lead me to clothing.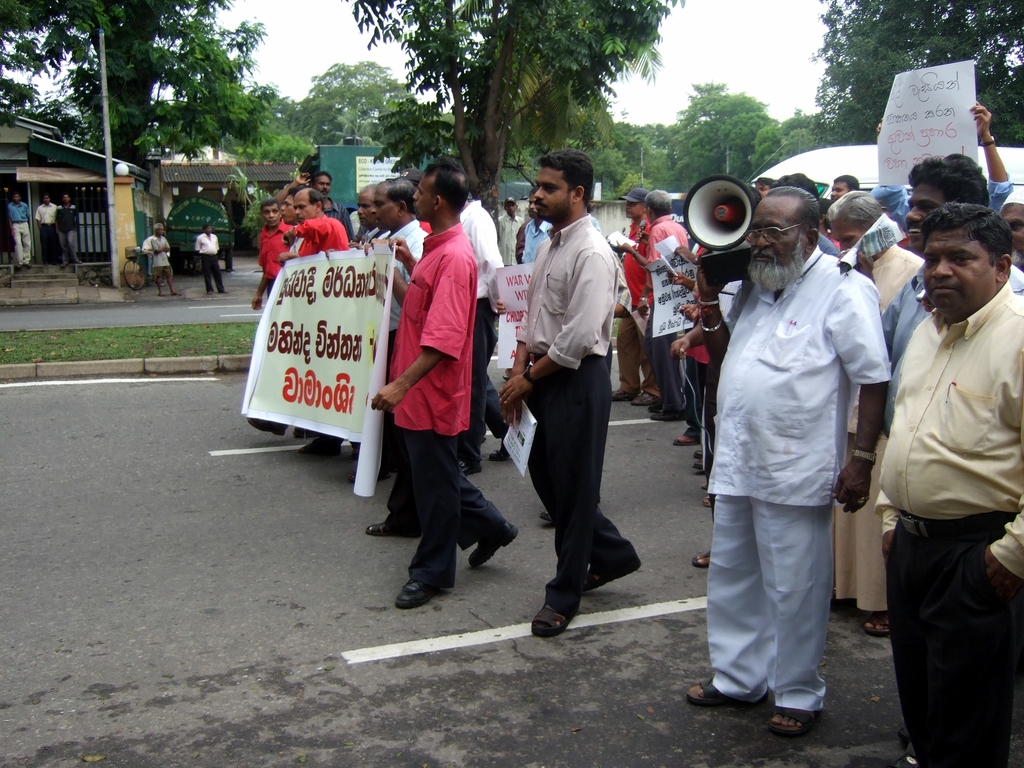
Lead to l=33, t=200, r=56, b=262.
